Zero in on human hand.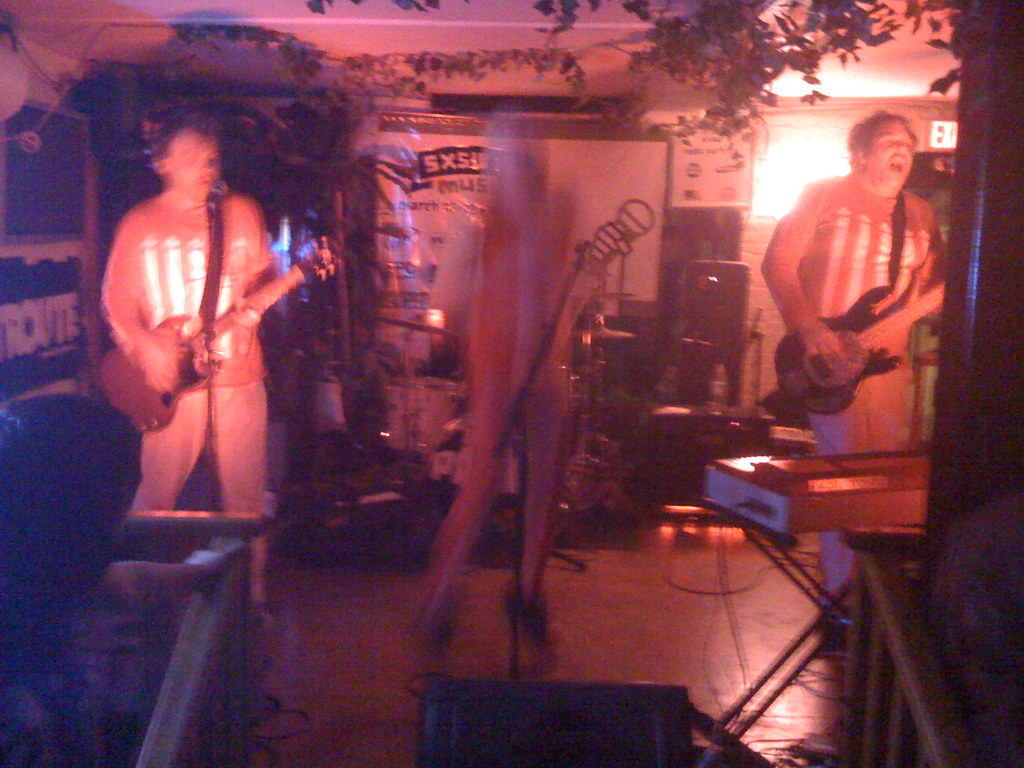
Zeroed in: Rect(799, 319, 840, 353).
